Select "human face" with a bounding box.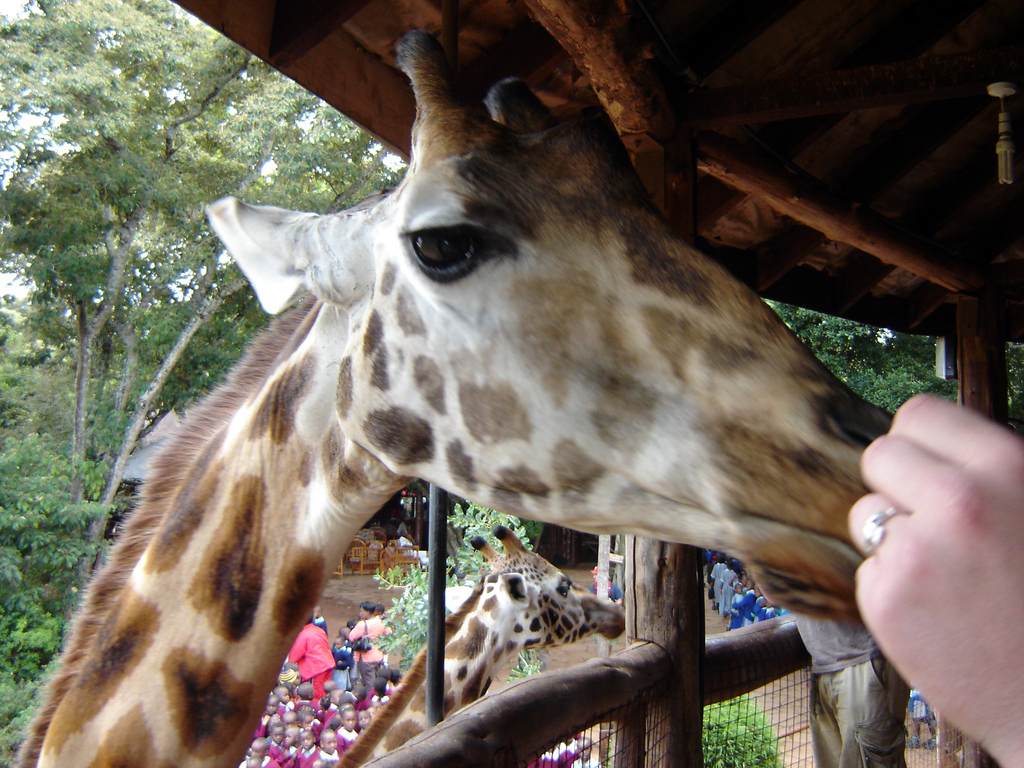
{"x1": 332, "y1": 692, "x2": 342, "y2": 705}.
